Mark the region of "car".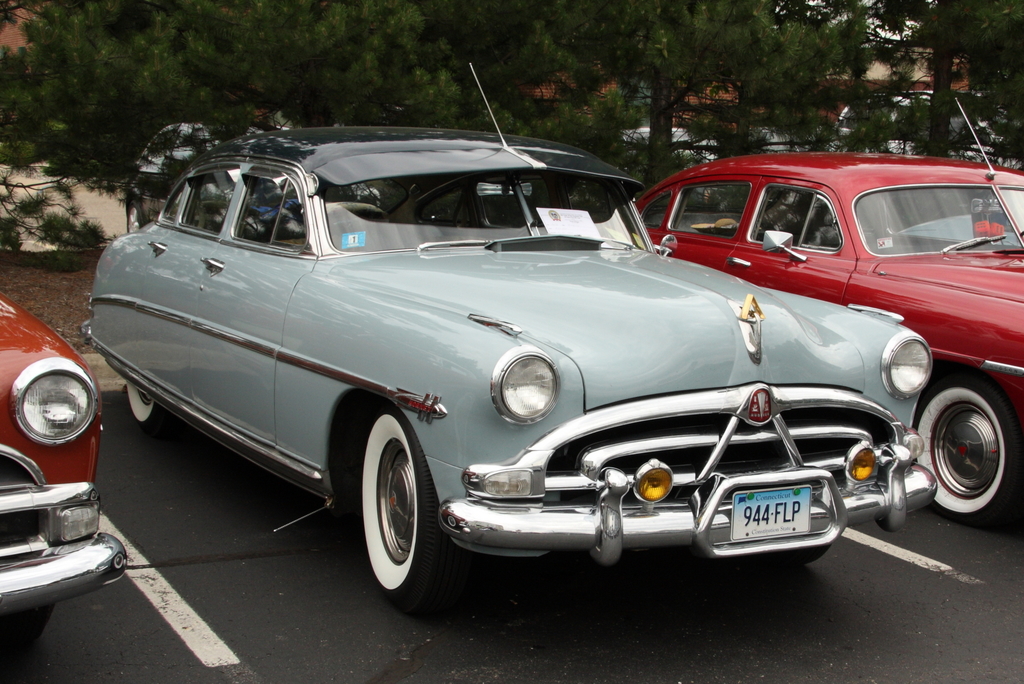
Region: <box>606,92,1023,526</box>.
